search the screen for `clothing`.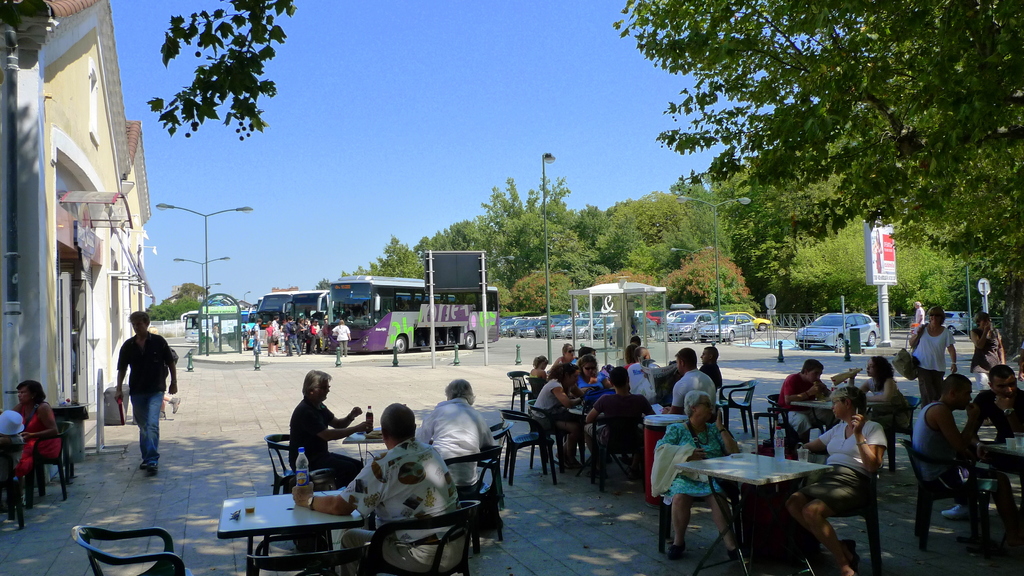
Found at bbox=[704, 359, 723, 389].
